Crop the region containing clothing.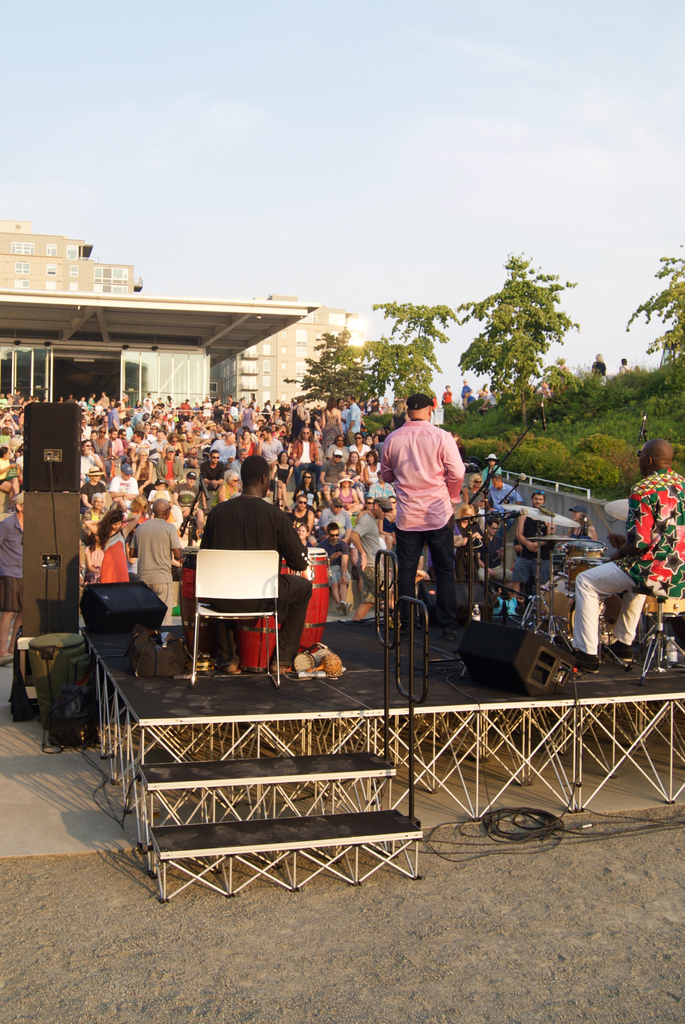
Crop region: [left=248, top=441, right=257, bottom=455].
